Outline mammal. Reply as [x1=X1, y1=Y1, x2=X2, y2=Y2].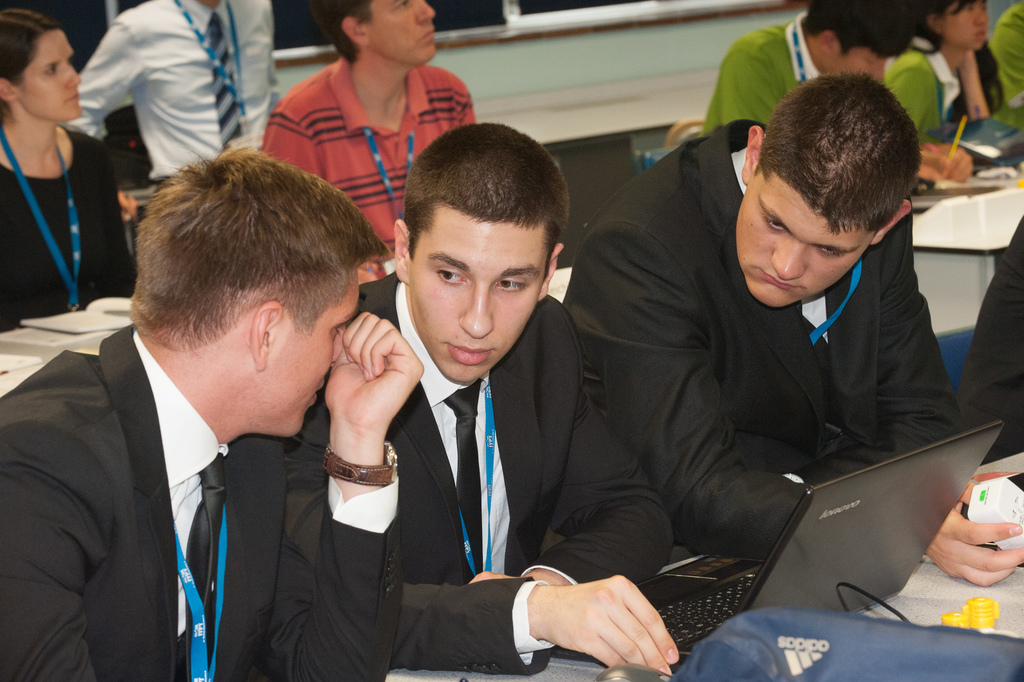
[x1=0, y1=7, x2=140, y2=341].
